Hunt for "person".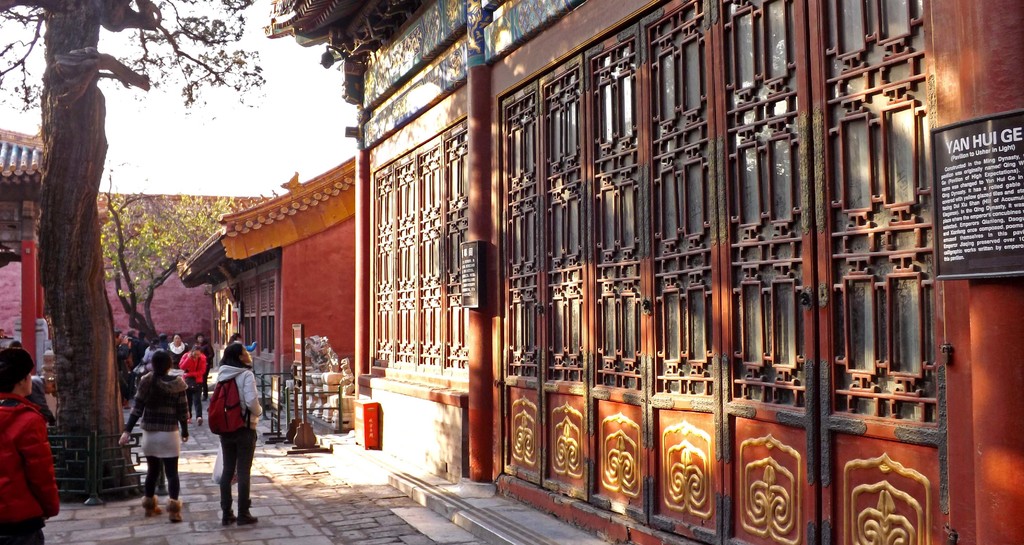
Hunted down at (left=191, top=330, right=213, bottom=403).
